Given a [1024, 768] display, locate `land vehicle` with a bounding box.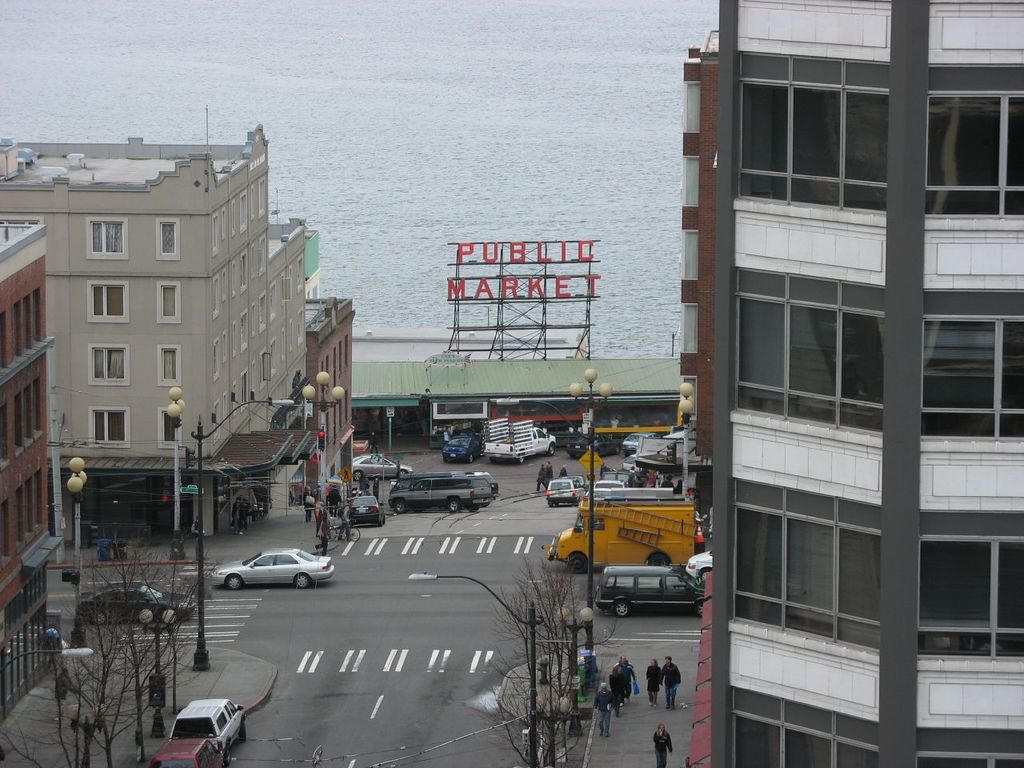
Located: <bbox>599, 470, 634, 489</bbox>.
